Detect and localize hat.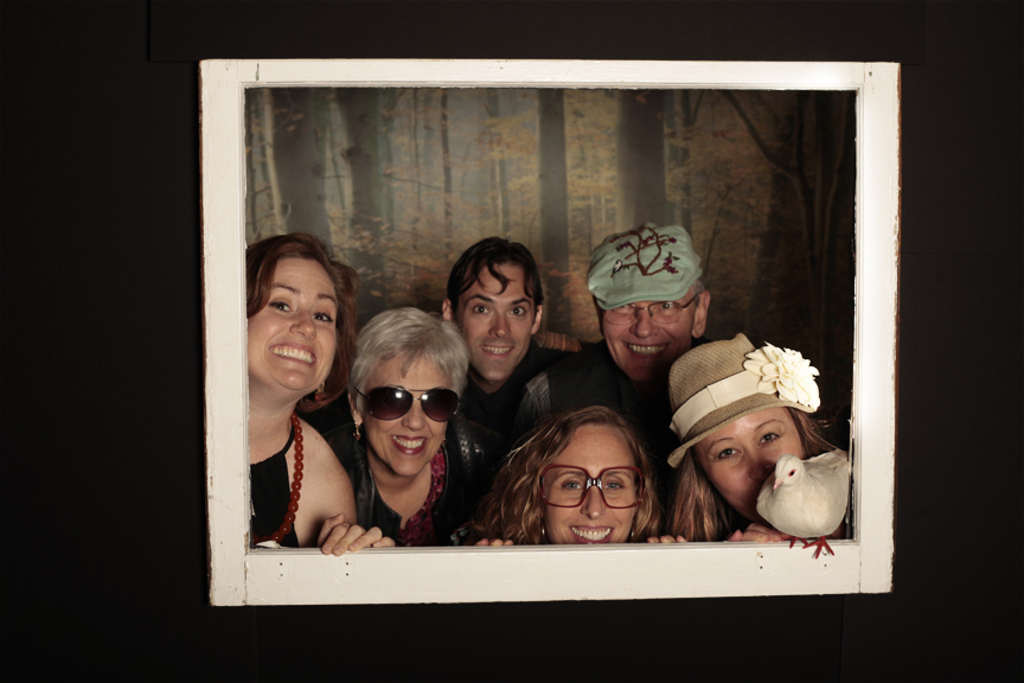
Localized at 666:333:821:470.
